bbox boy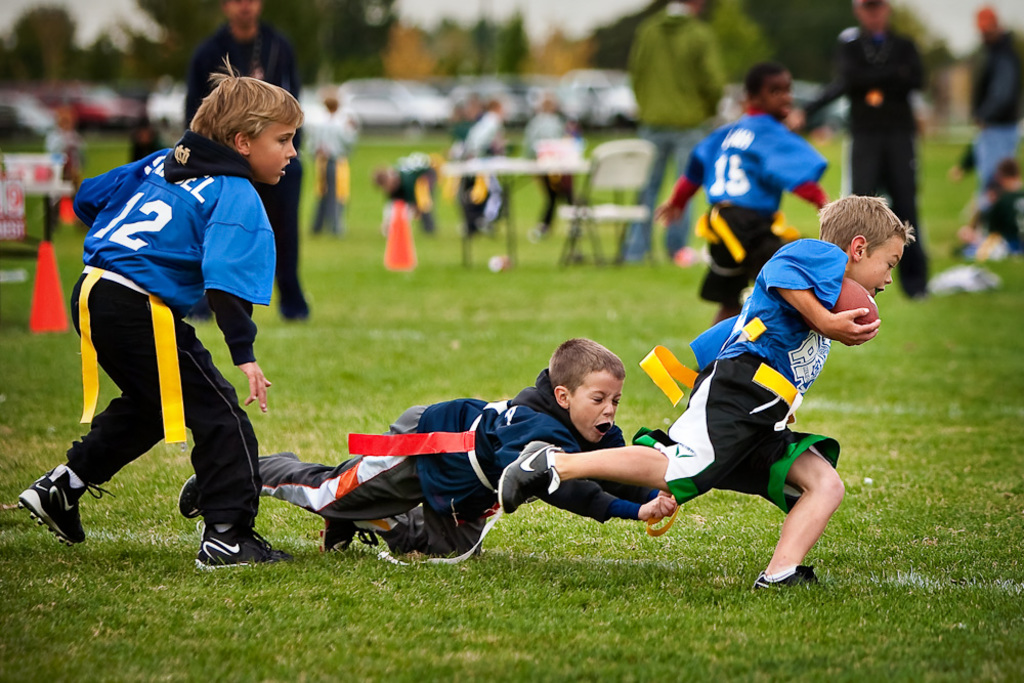
left=18, top=54, right=304, bottom=568
